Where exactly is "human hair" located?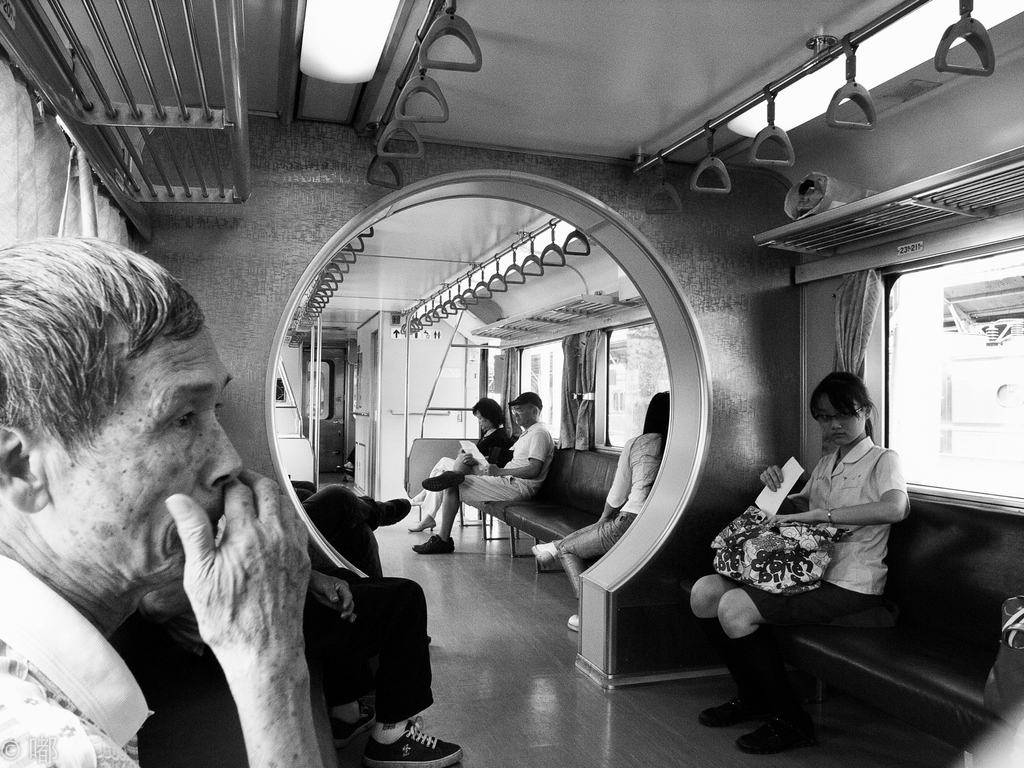
Its bounding box is select_region(809, 371, 877, 419).
